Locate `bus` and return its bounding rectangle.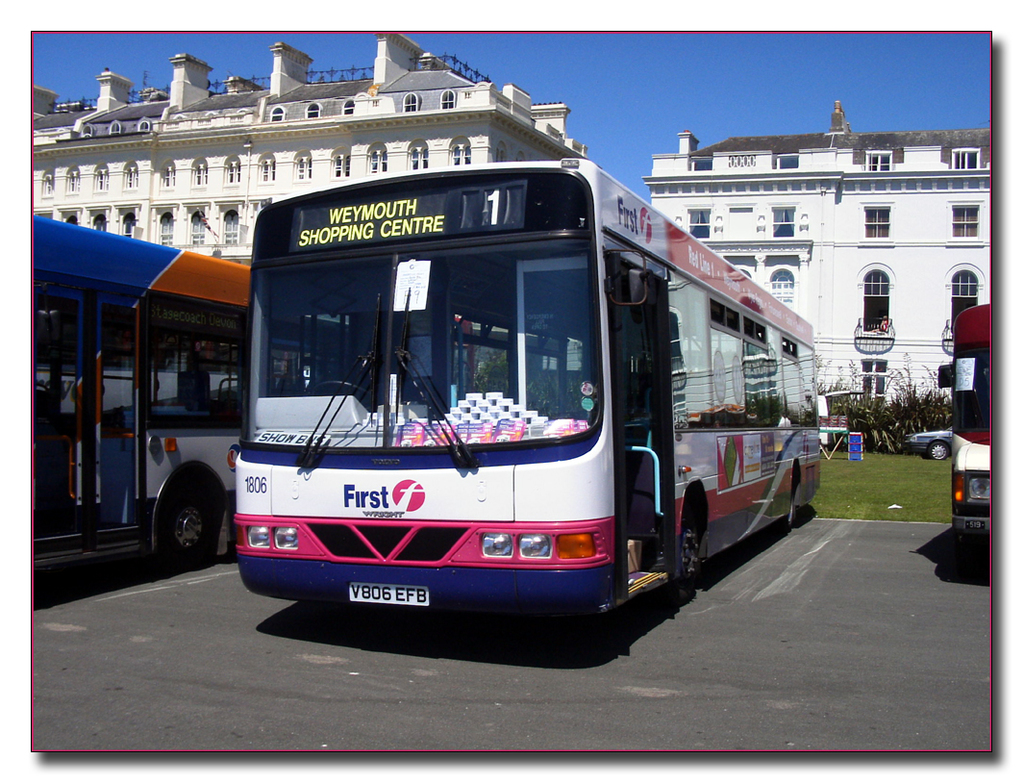
[x1=30, y1=212, x2=473, y2=569].
